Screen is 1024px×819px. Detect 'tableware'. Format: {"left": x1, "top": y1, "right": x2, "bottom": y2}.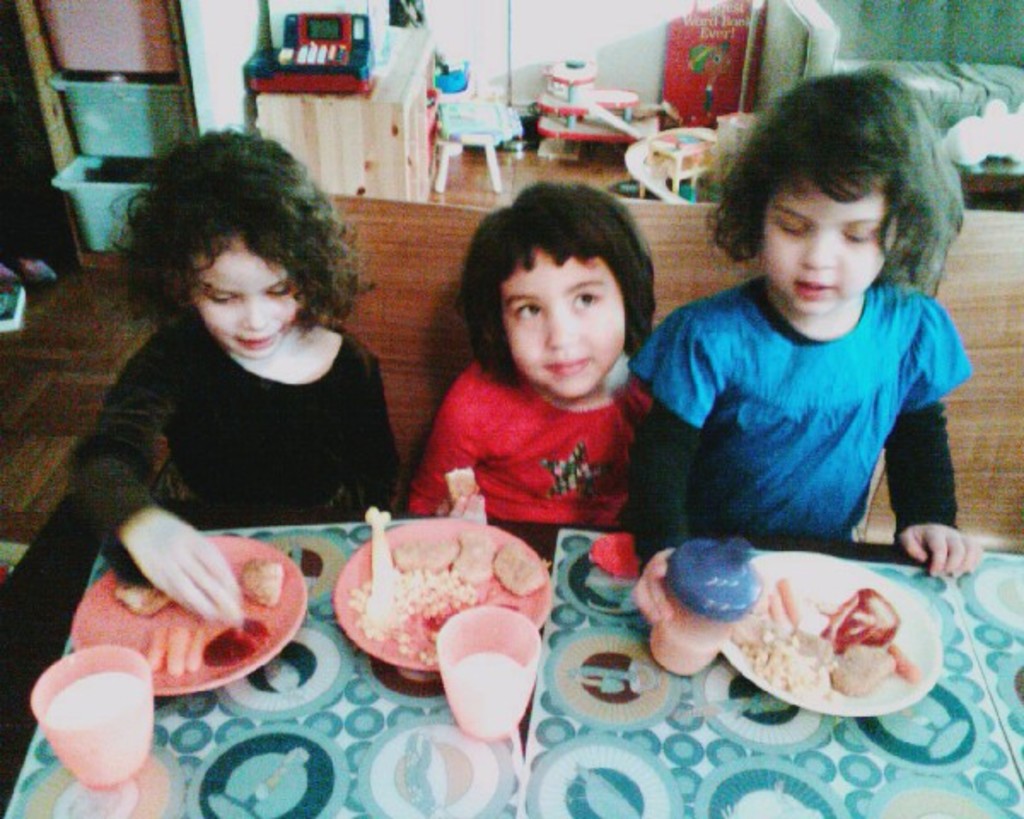
{"left": 36, "top": 642, "right": 159, "bottom": 793}.
